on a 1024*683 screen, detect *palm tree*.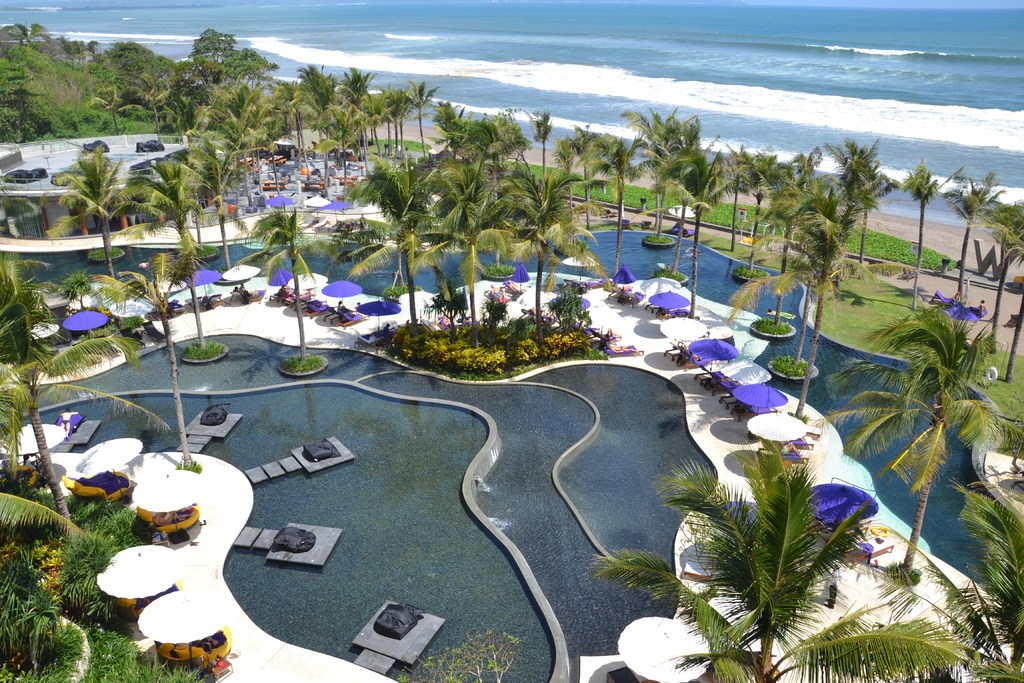
box=[162, 245, 216, 364].
